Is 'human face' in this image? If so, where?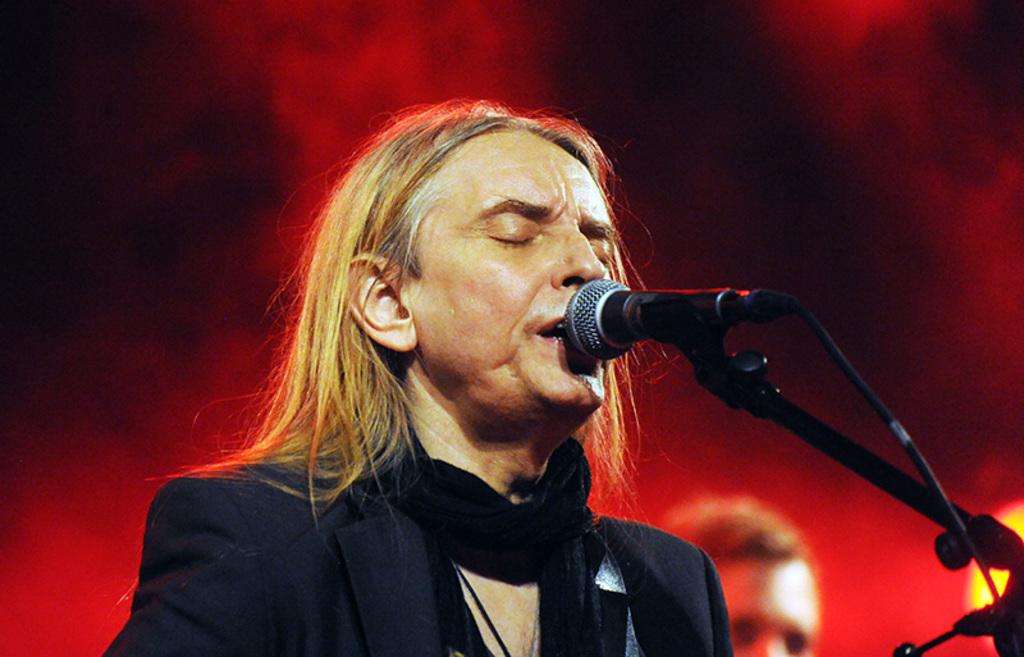
Yes, at (left=397, top=124, right=611, bottom=430).
